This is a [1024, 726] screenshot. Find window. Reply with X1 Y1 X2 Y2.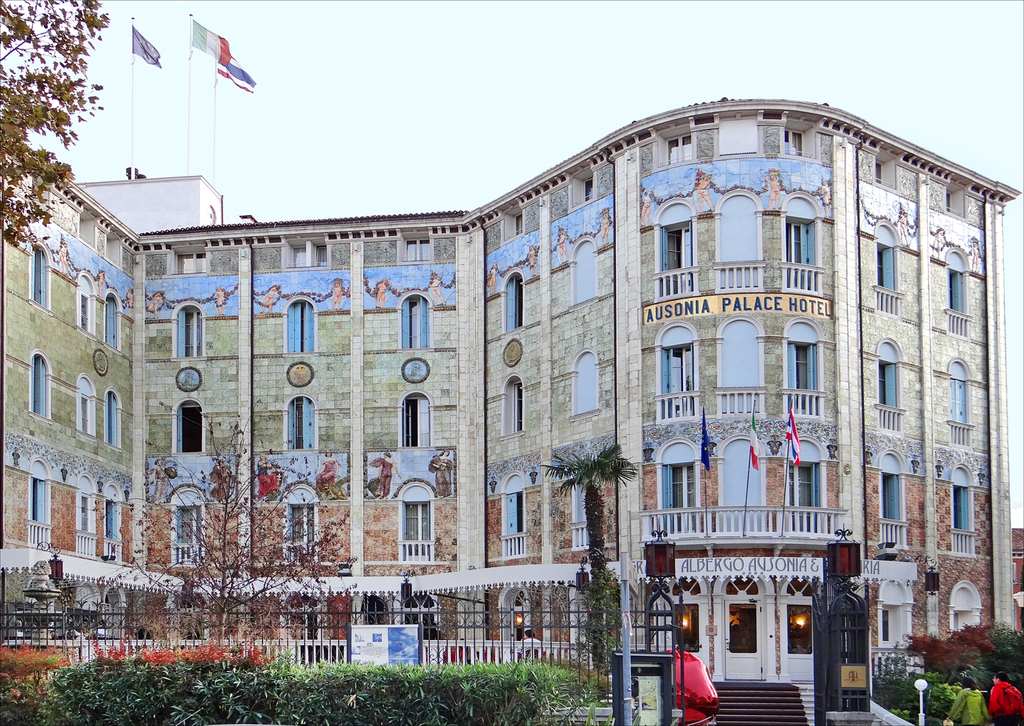
350 594 396 629.
